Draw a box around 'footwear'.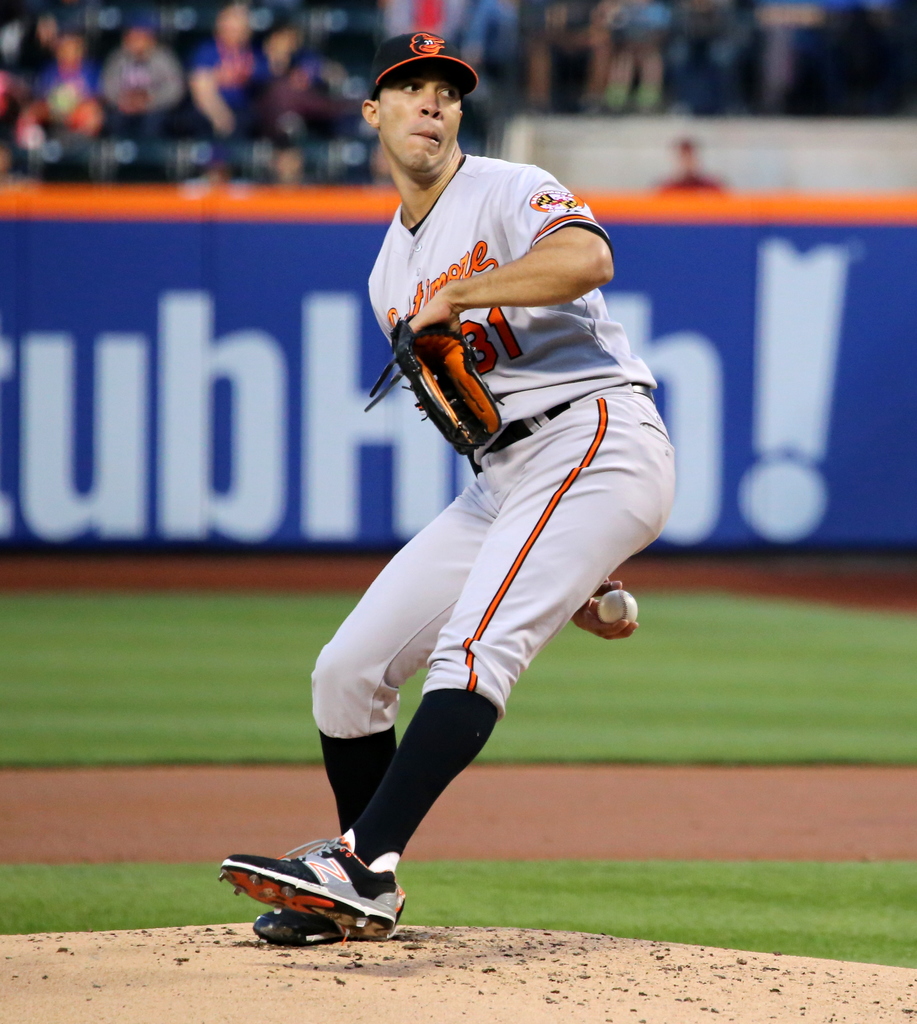
256:904:349:947.
